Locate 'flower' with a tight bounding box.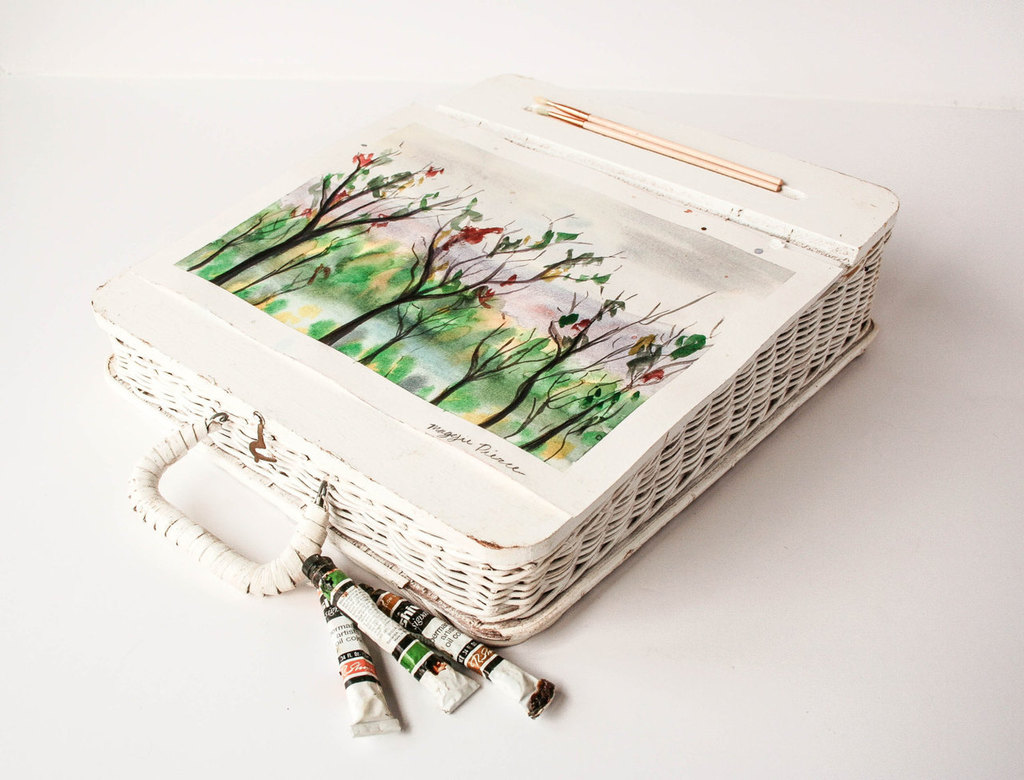
450,226,503,245.
